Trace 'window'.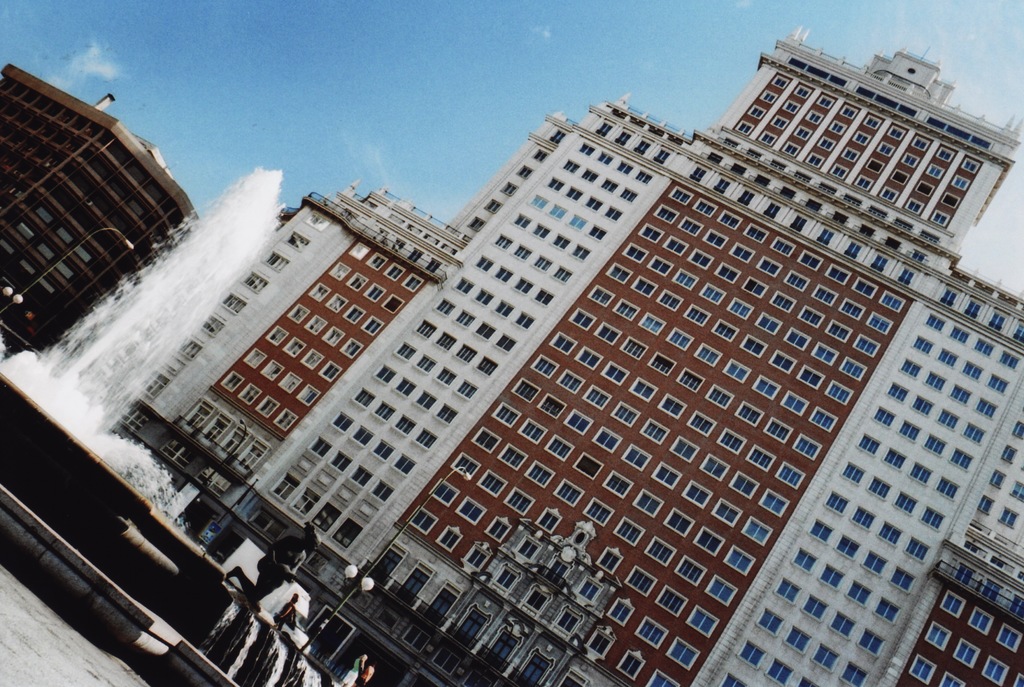
Traced to l=852, t=130, r=870, b=144.
